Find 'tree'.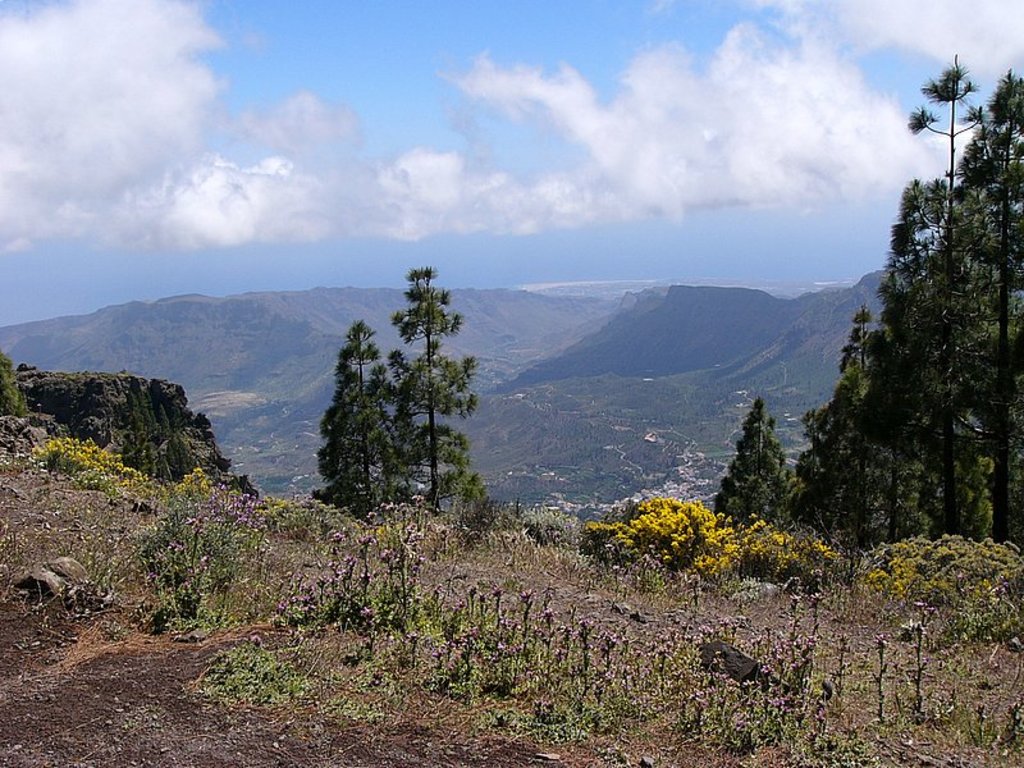
l=714, t=402, r=806, b=529.
